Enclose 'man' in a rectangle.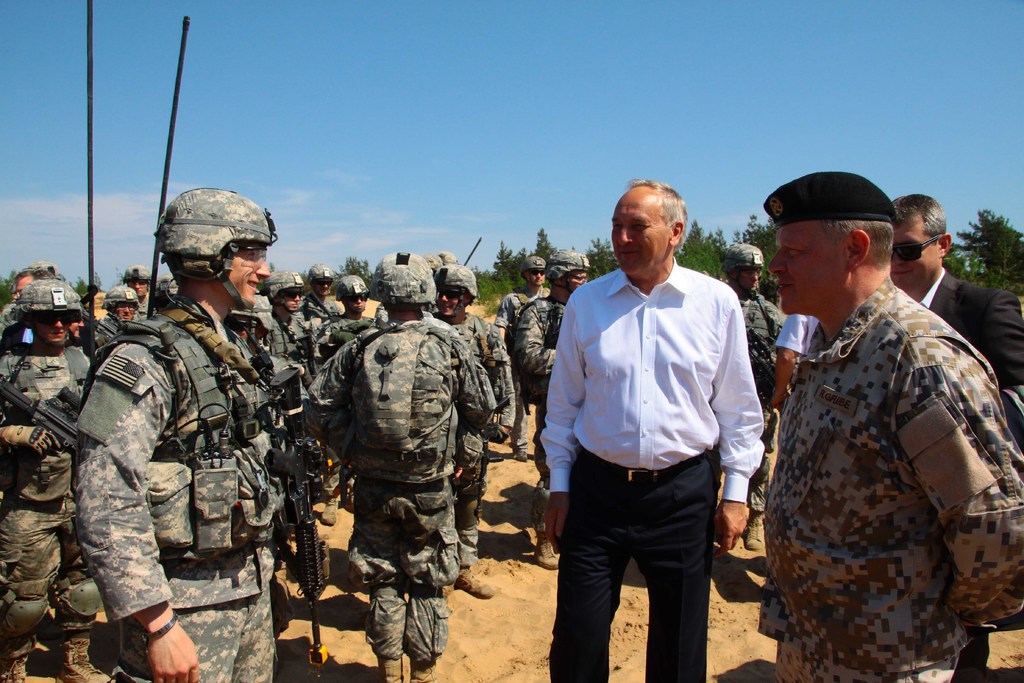
left=252, top=266, right=320, bottom=365.
